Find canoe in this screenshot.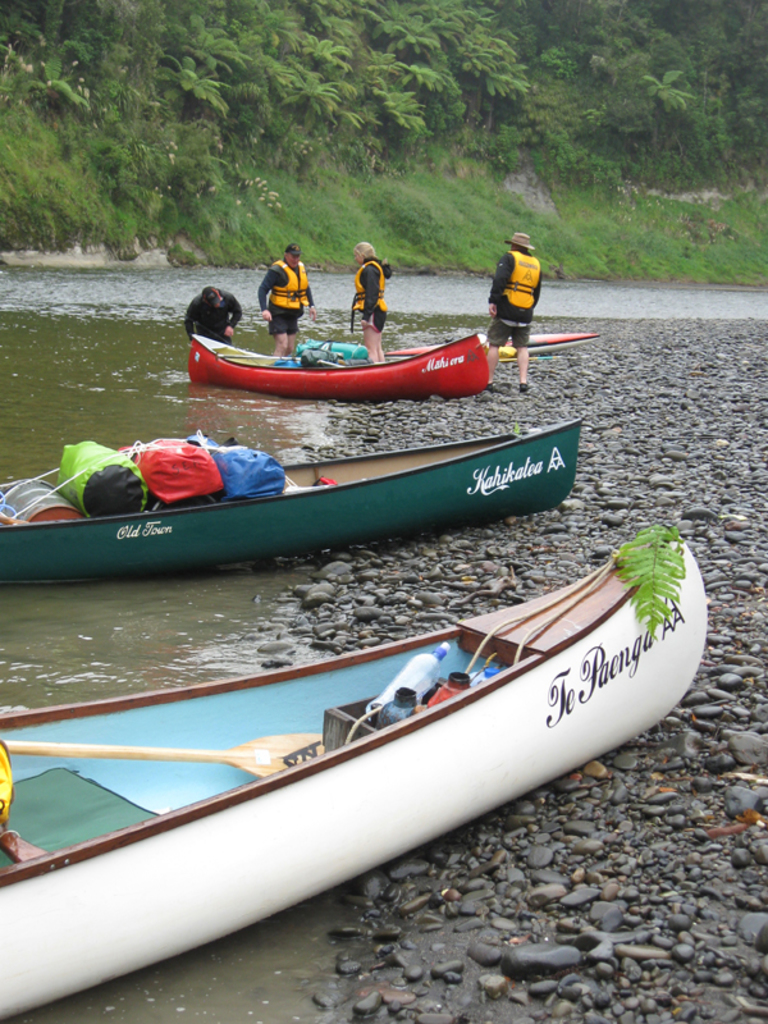
The bounding box for canoe is 0, 518, 704, 1023.
